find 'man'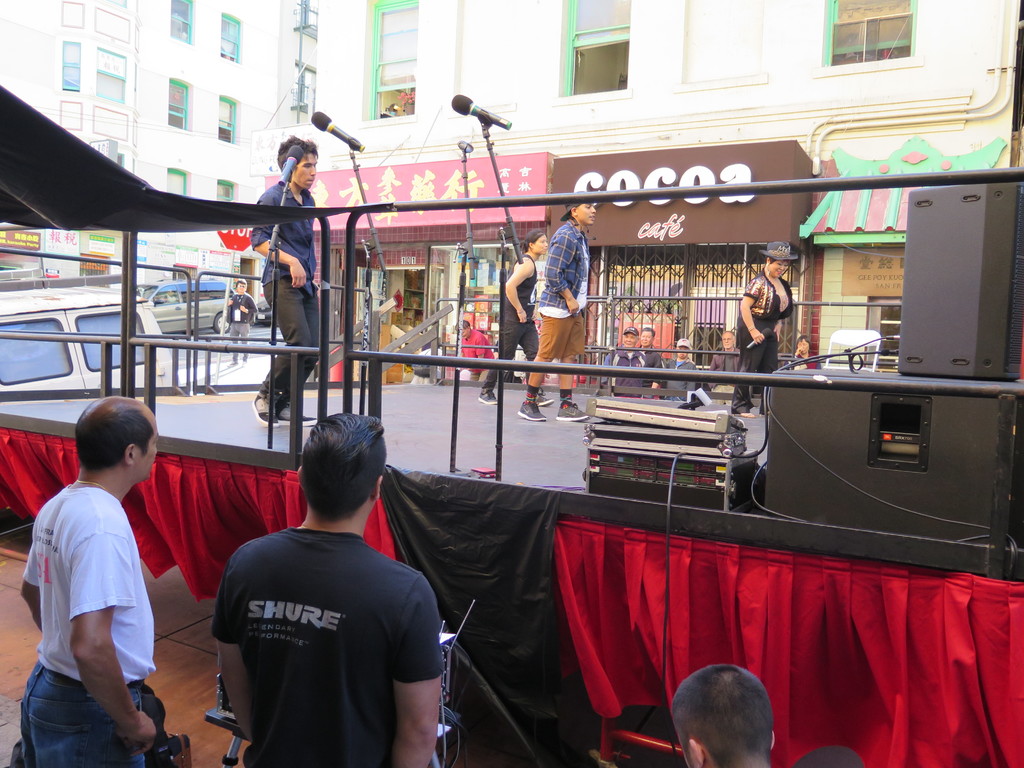
bbox(13, 393, 157, 767)
